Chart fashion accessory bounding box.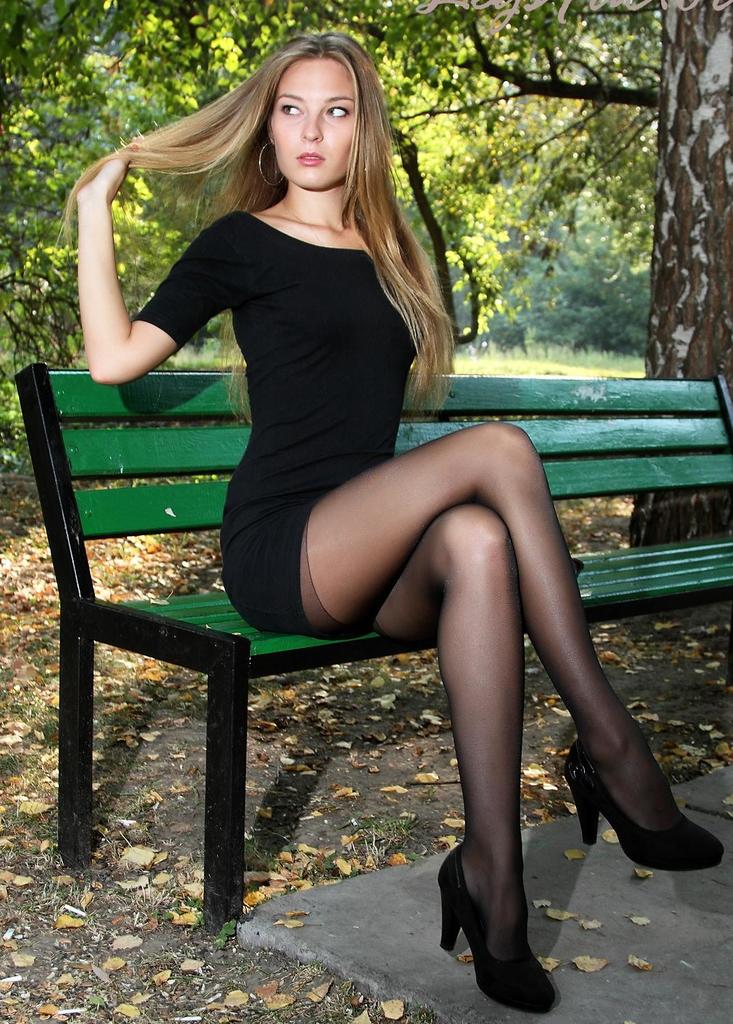
Charted: bbox(564, 744, 723, 876).
